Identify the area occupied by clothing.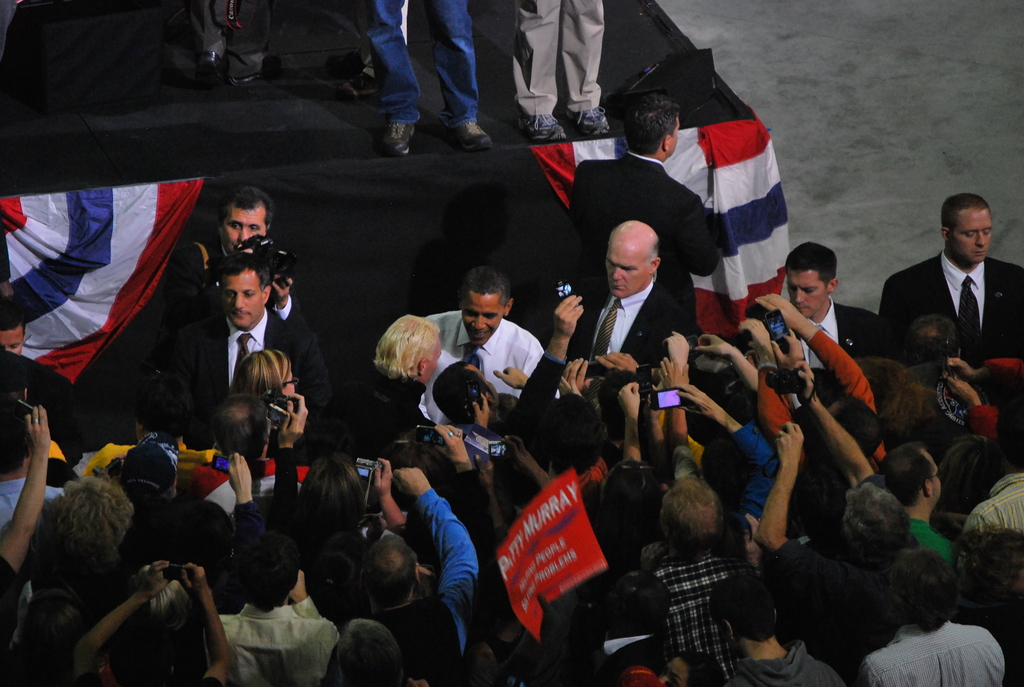
Area: x1=879 y1=256 x2=1023 y2=357.
